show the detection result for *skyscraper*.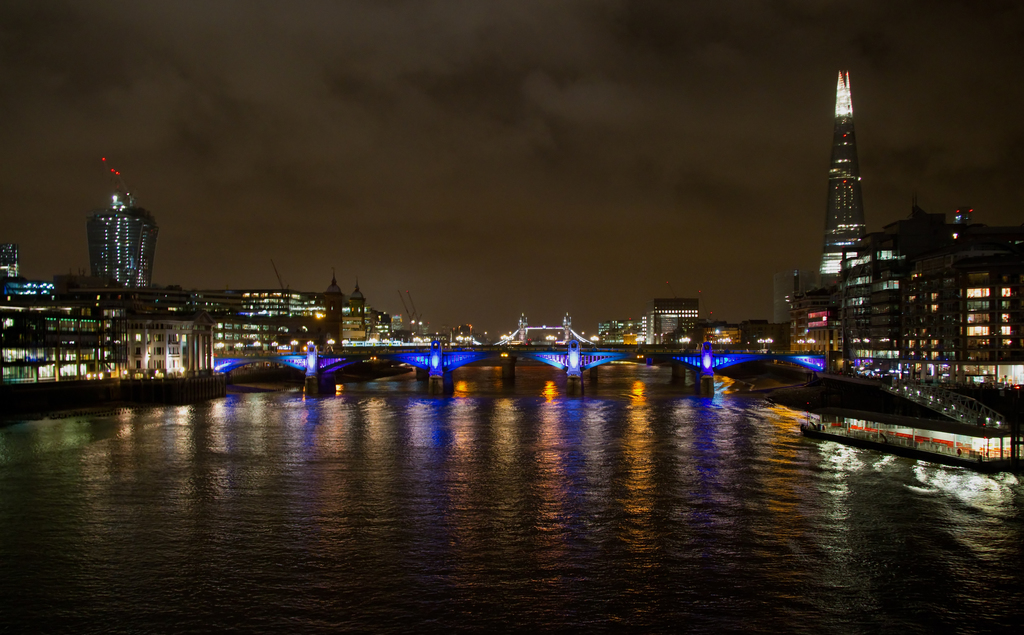
825:60:867:269.
